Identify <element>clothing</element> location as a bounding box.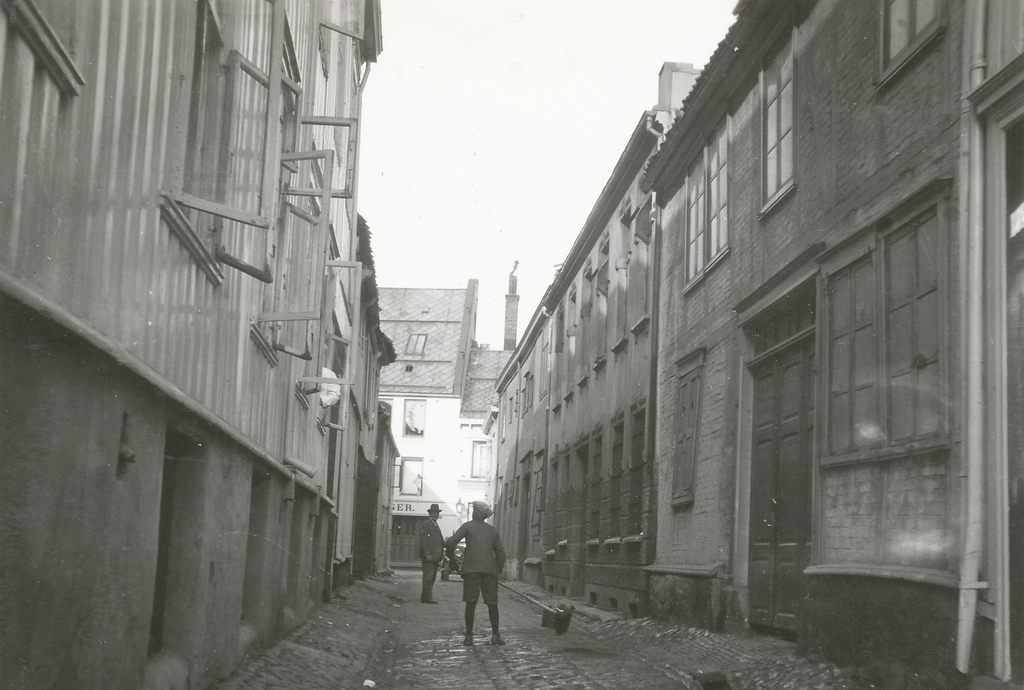
[left=442, top=516, right=507, bottom=633].
